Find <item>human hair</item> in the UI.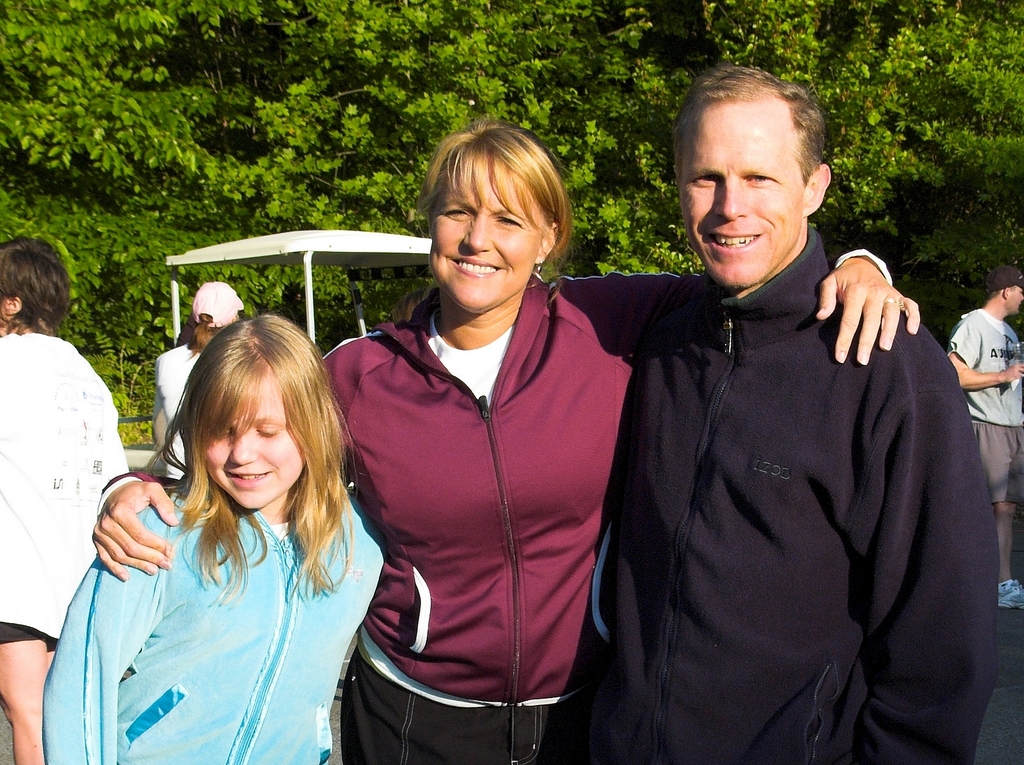
UI element at (left=672, top=66, right=821, bottom=187).
